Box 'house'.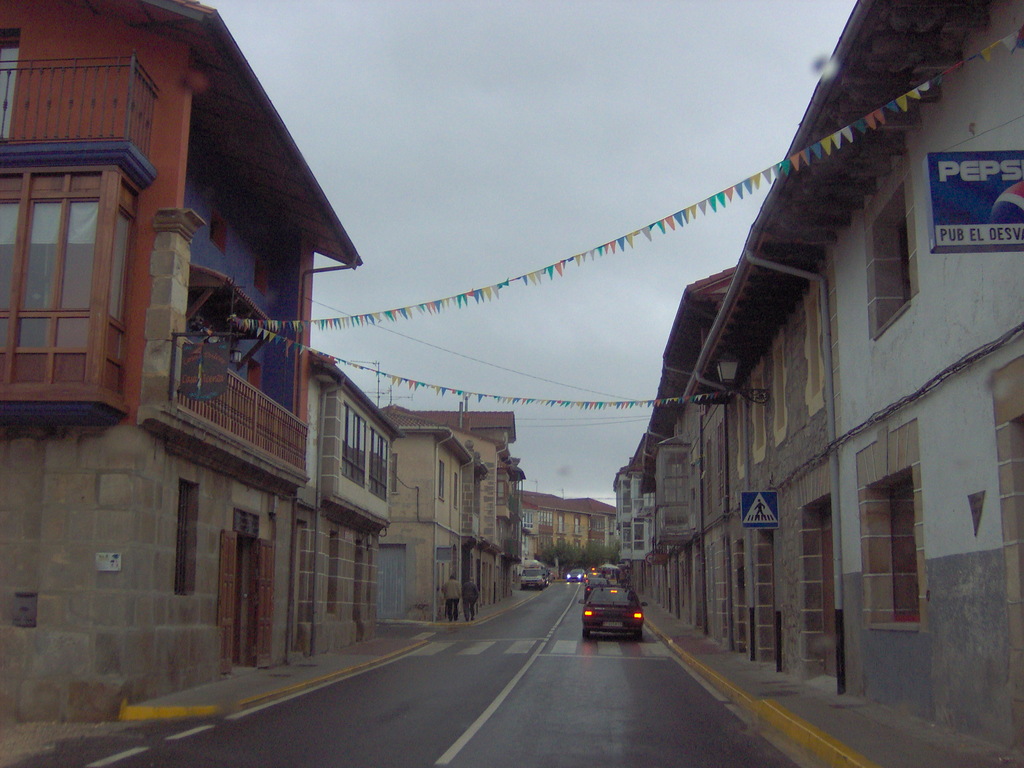
(608,461,650,581).
